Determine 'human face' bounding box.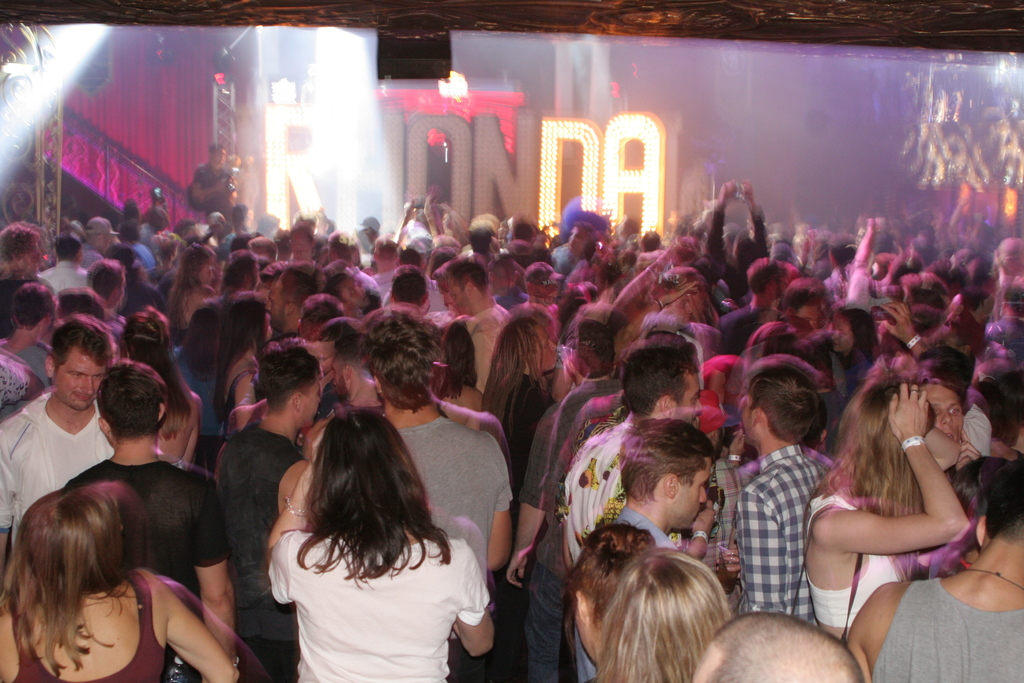
Determined: (x1=927, y1=384, x2=965, y2=445).
